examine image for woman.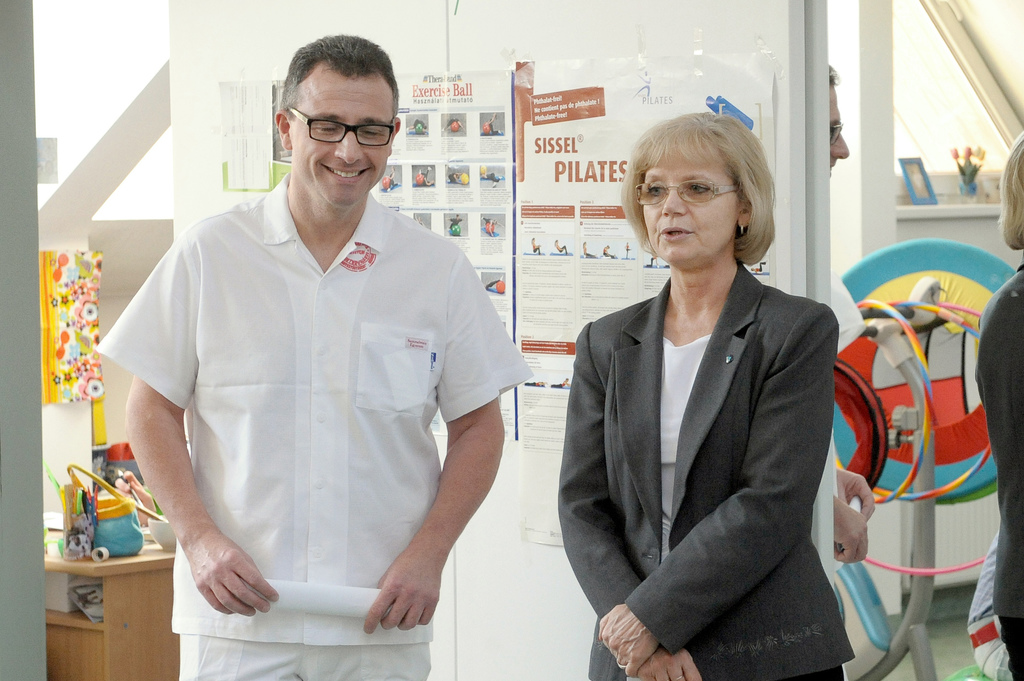
Examination result: rect(973, 123, 1023, 680).
